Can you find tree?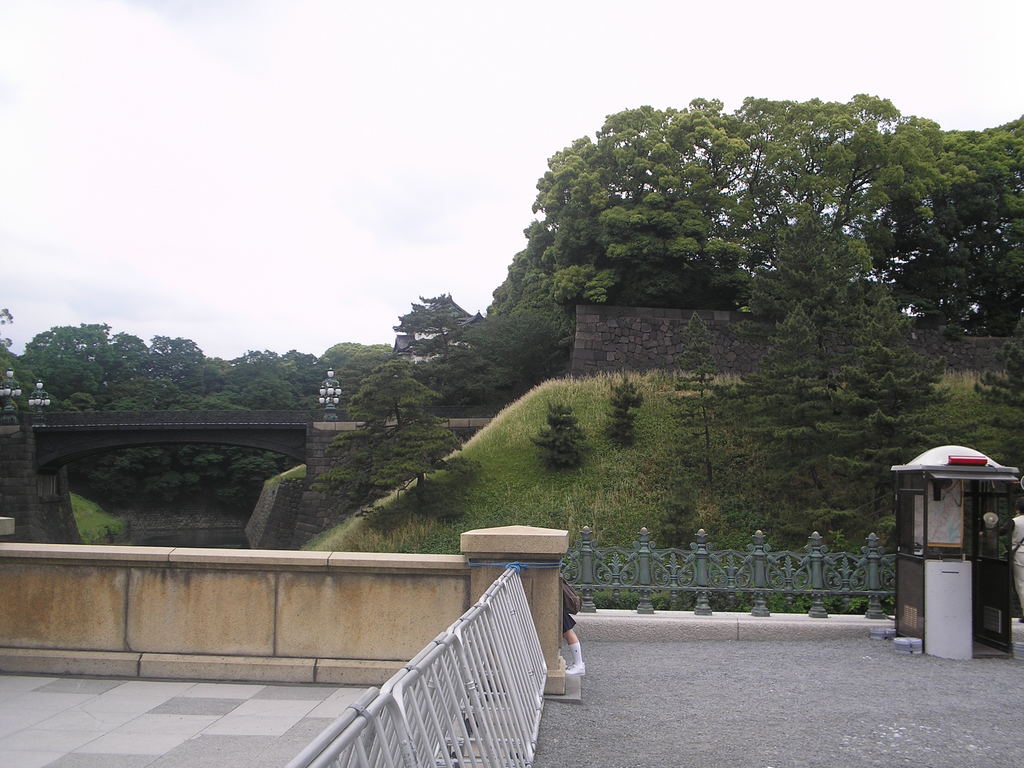
Yes, bounding box: crop(102, 330, 249, 395).
